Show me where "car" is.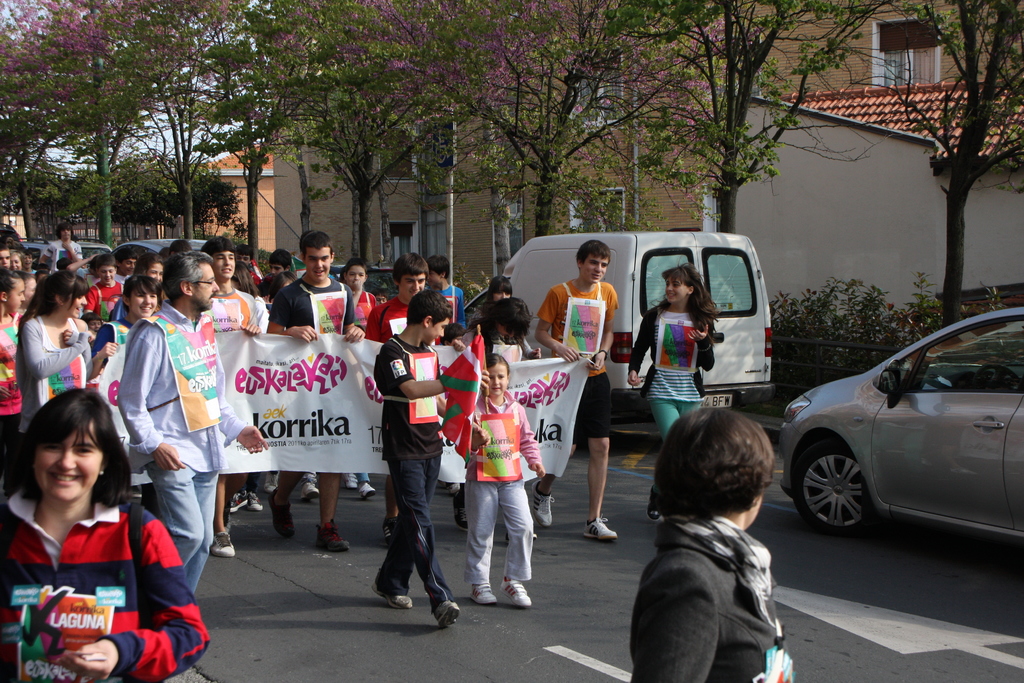
"car" is at box(113, 233, 204, 256).
